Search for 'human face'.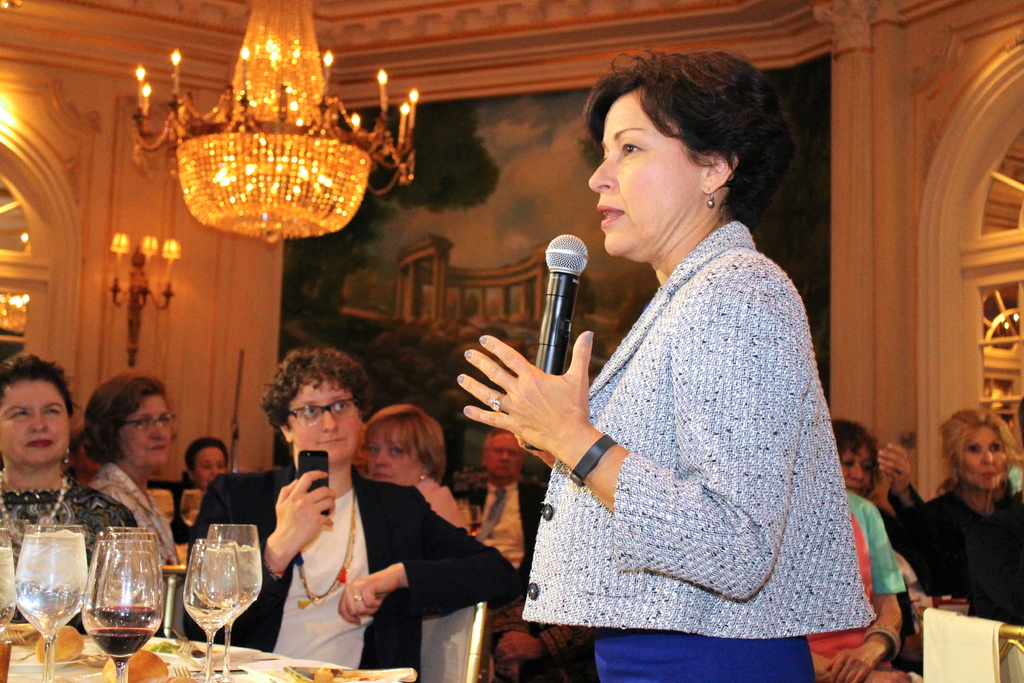
Found at <box>486,436,519,477</box>.
